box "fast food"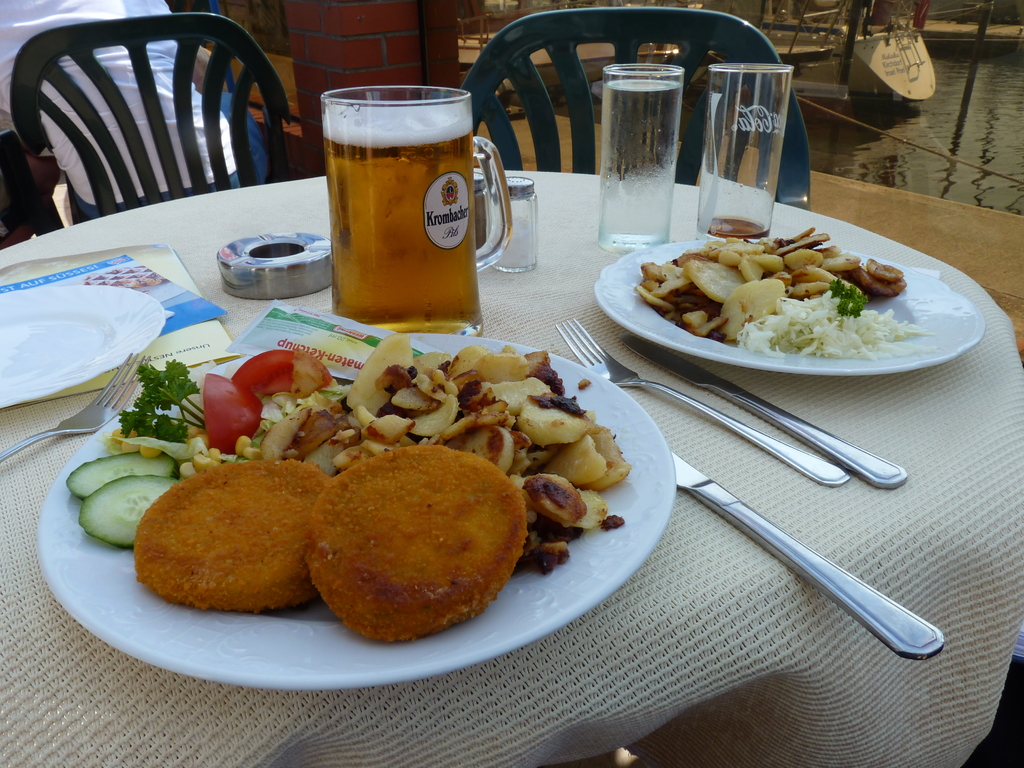
detection(310, 449, 516, 648)
